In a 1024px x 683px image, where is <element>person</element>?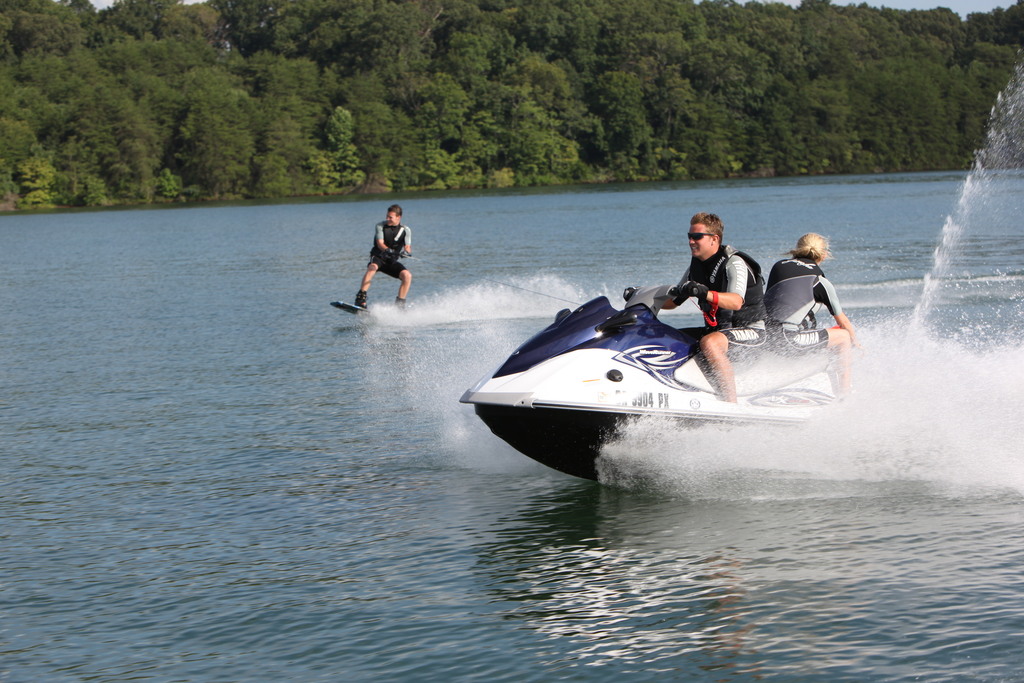
(x1=620, y1=205, x2=768, y2=404).
